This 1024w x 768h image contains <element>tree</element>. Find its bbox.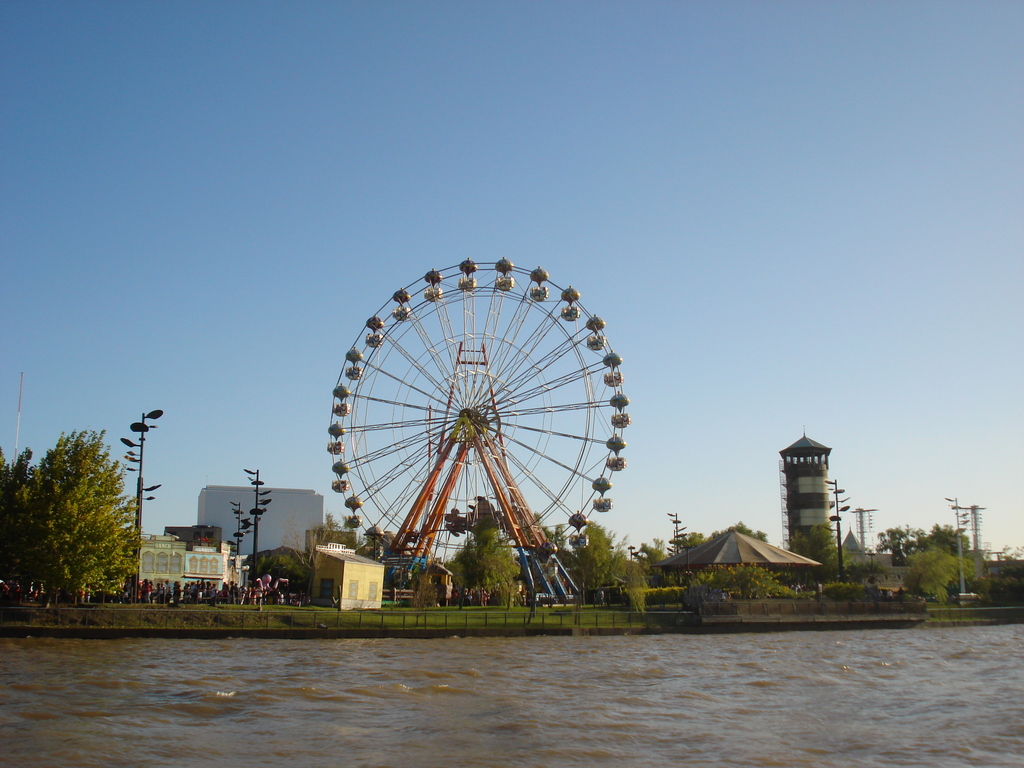
[621, 563, 650, 614].
